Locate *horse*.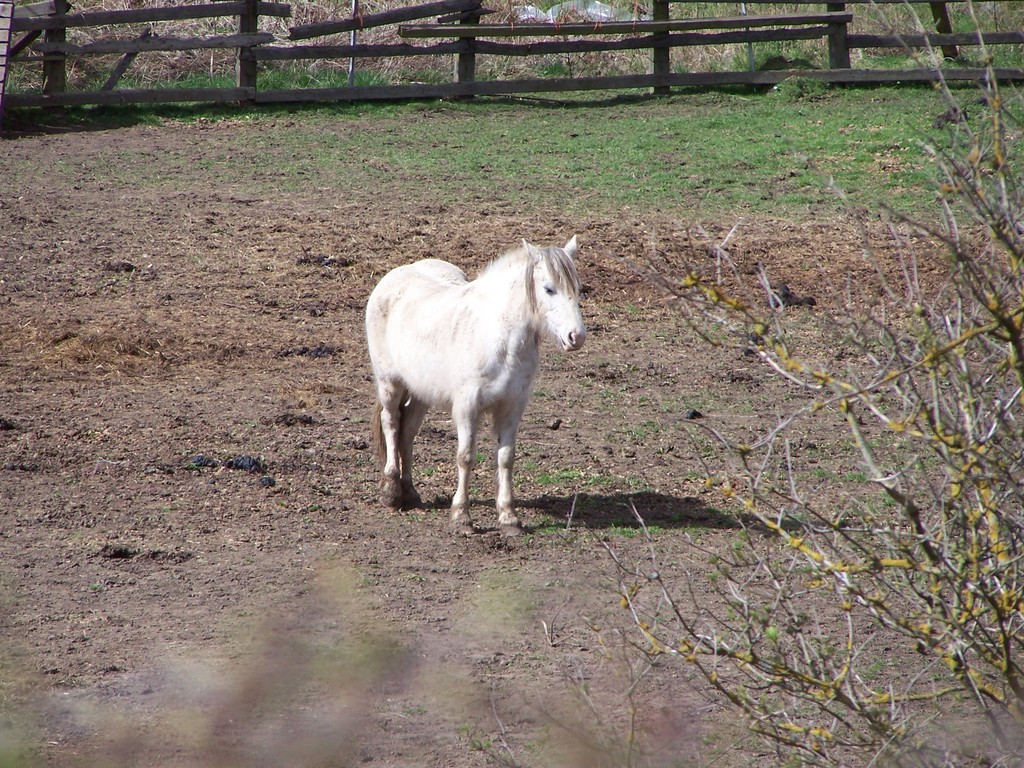
Bounding box: 364 233 589 547.
